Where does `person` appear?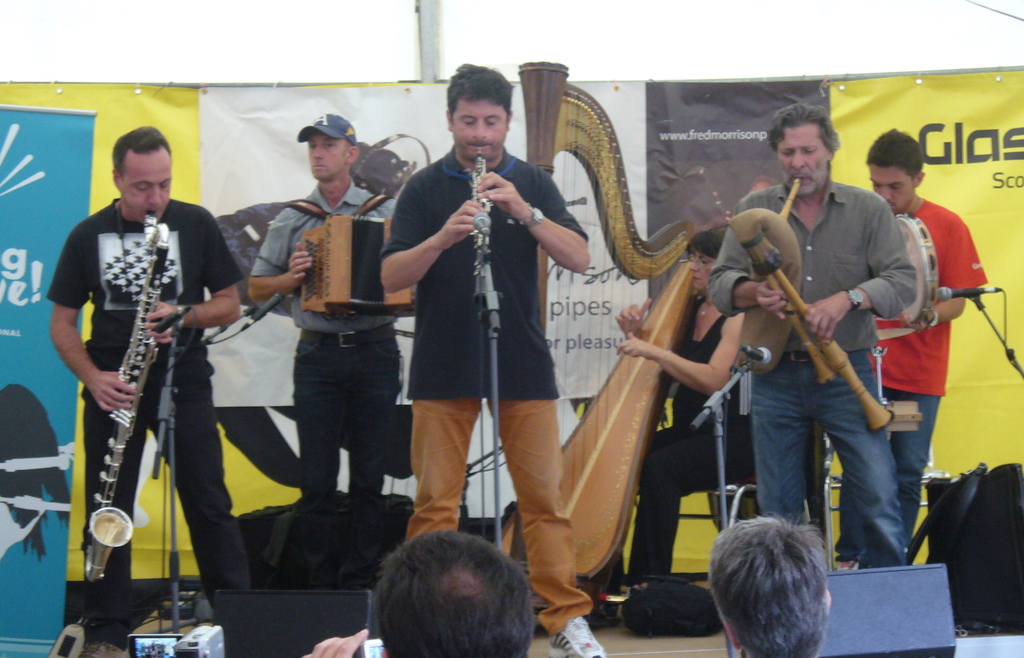
Appears at {"left": 295, "top": 528, "right": 532, "bottom": 657}.
